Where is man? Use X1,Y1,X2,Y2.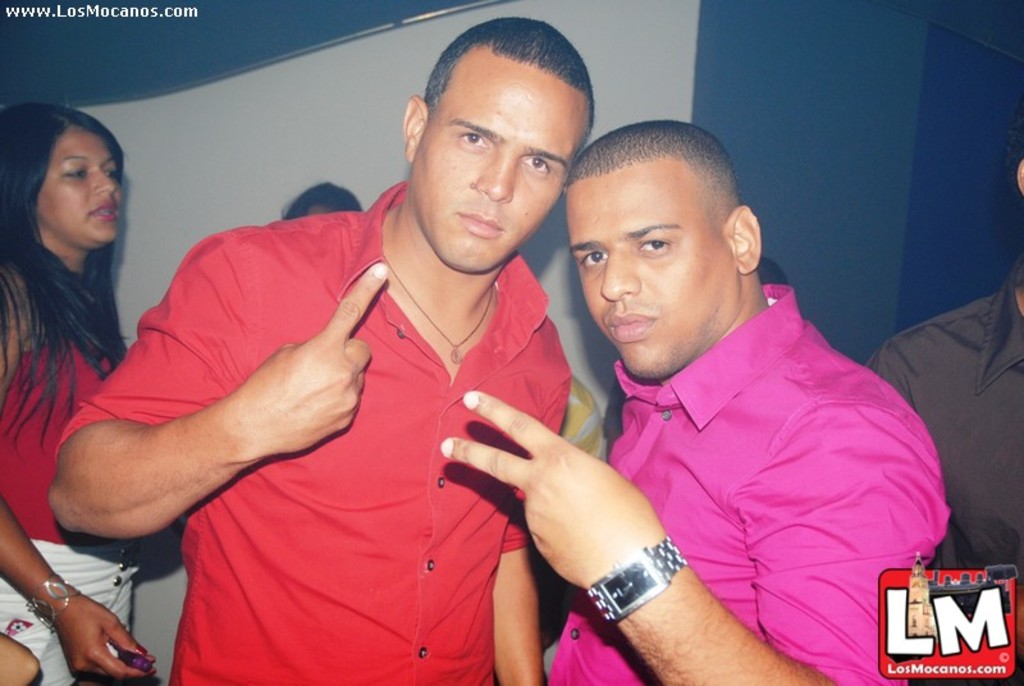
429,90,948,680.
